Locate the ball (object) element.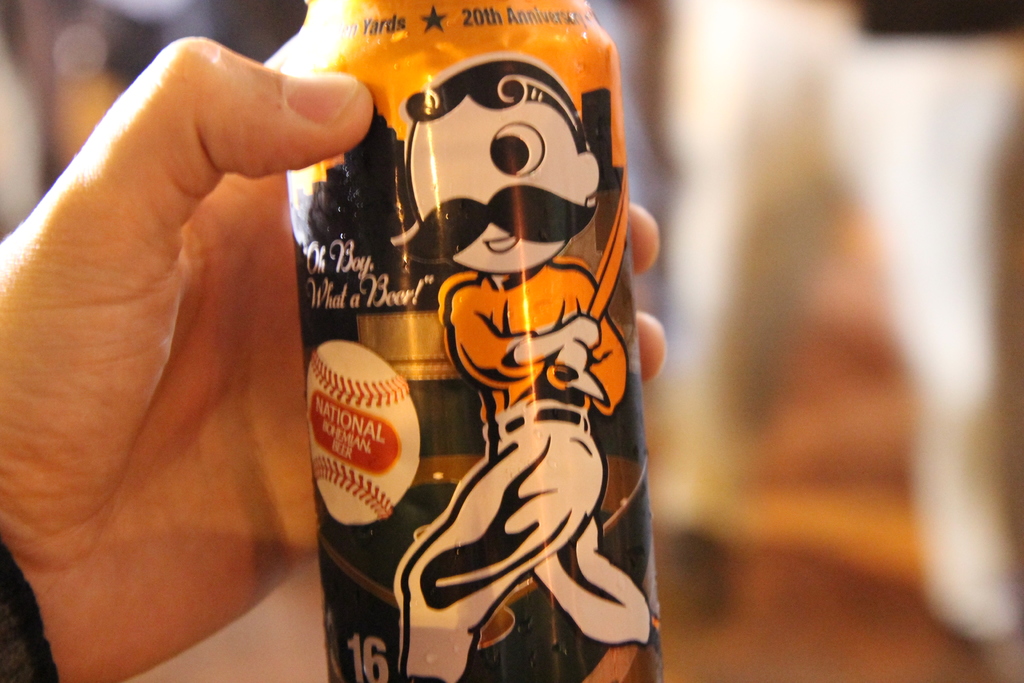
Element bbox: BBox(308, 340, 422, 528).
